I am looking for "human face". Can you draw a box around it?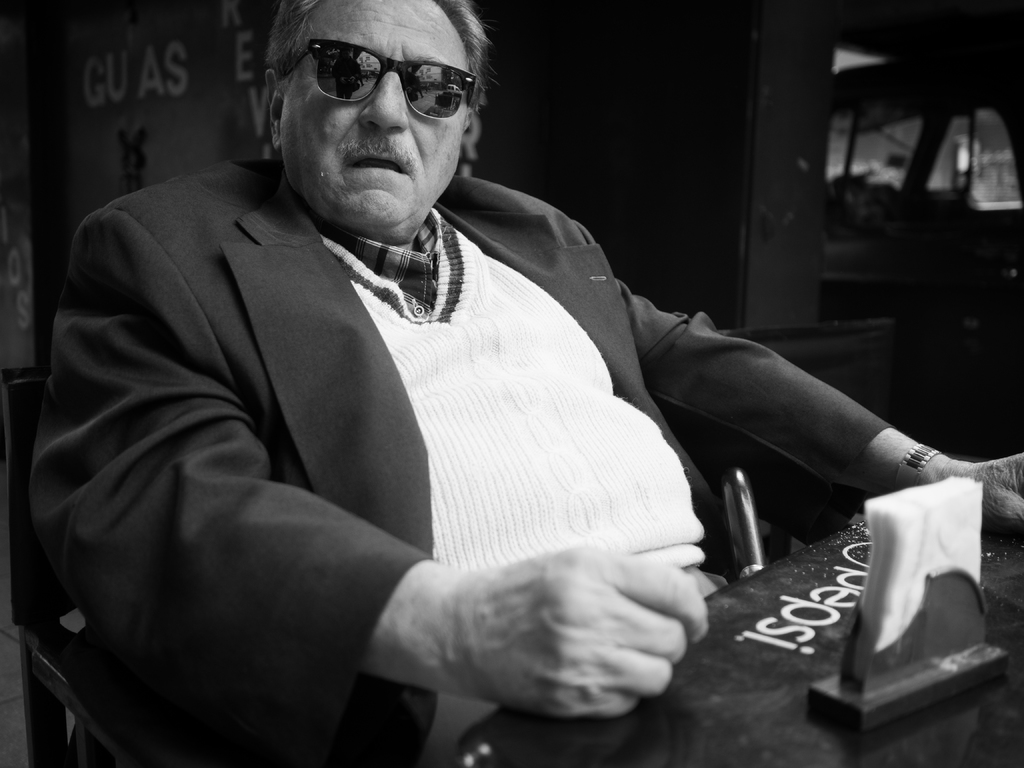
Sure, the bounding box is {"x1": 284, "y1": 0, "x2": 474, "y2": 228}.
